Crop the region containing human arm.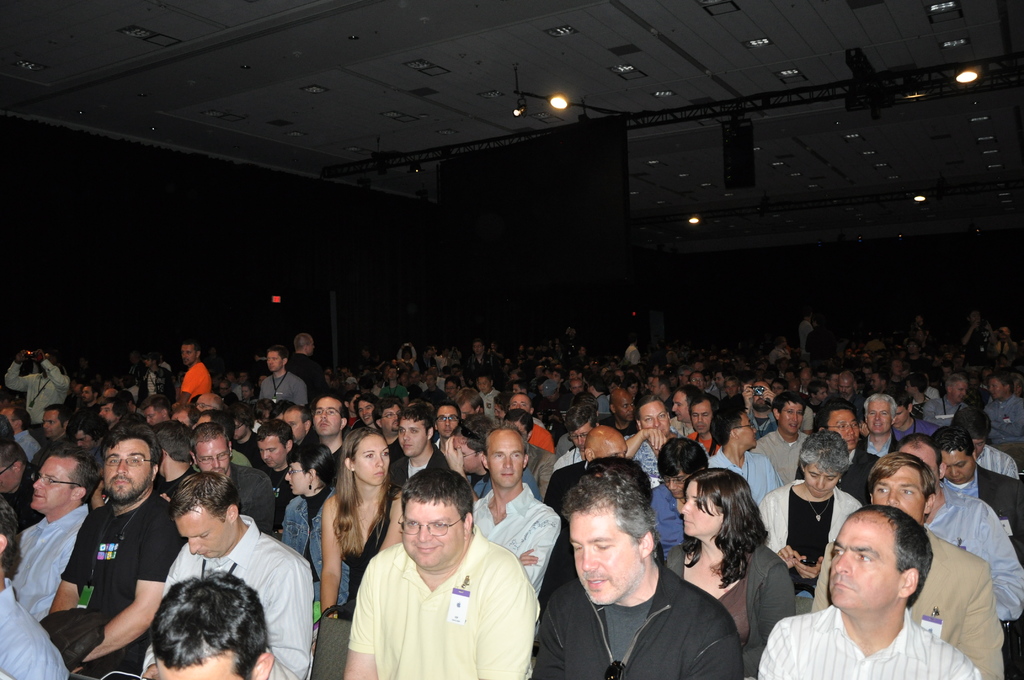
Crop region: {"x1": 481, "y1": 565, "x2": 540, "y2": 679}.
